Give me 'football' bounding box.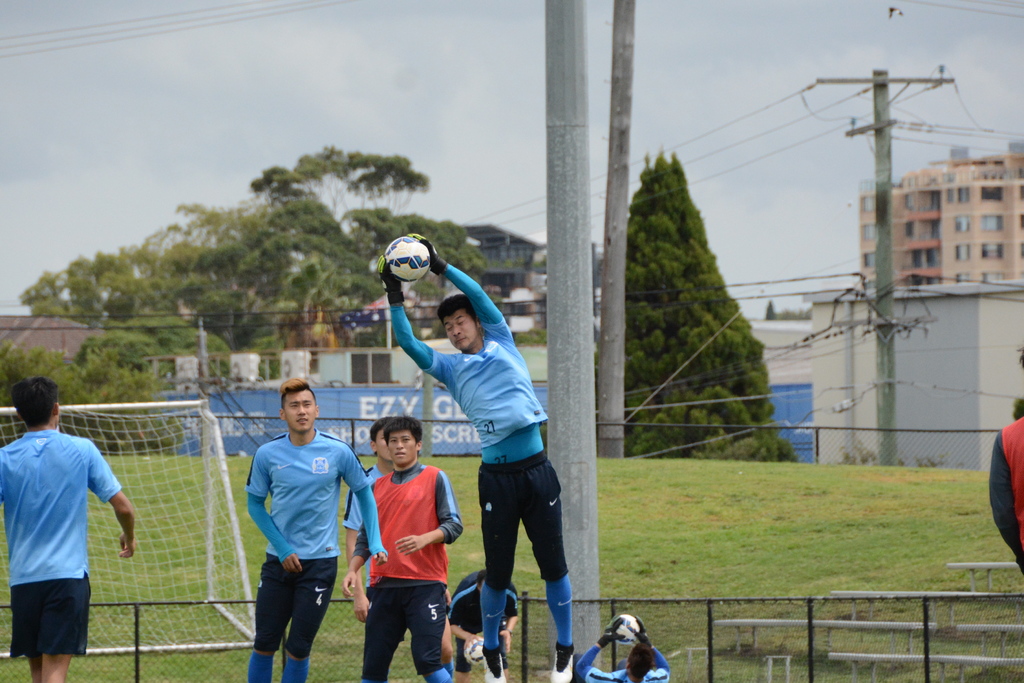
383,234,435,284.
